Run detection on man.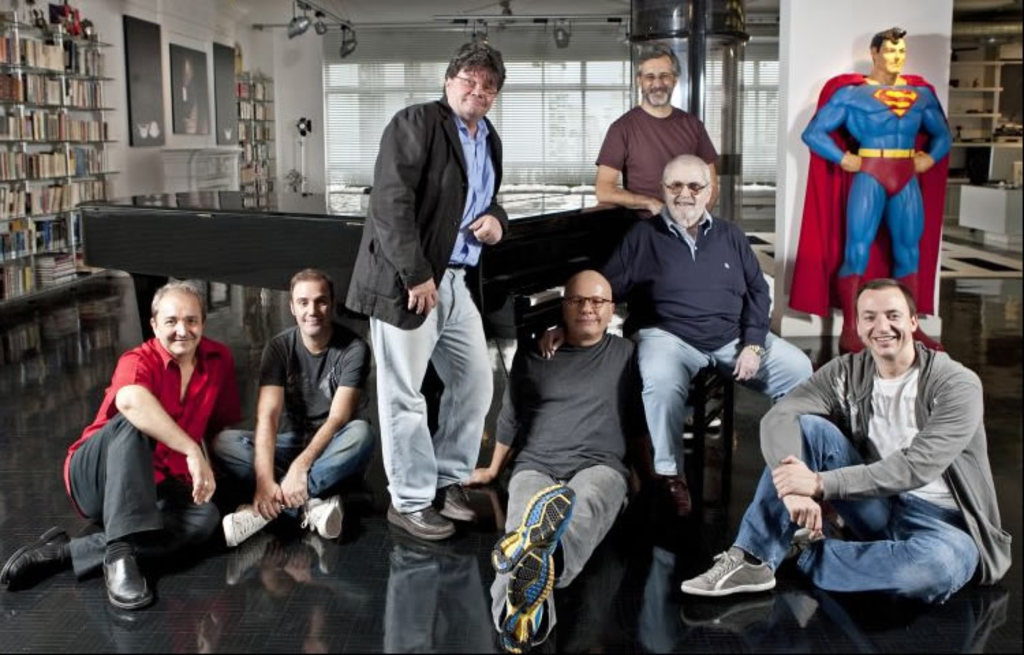
Result: select_region(586, 45, 718, 343).
